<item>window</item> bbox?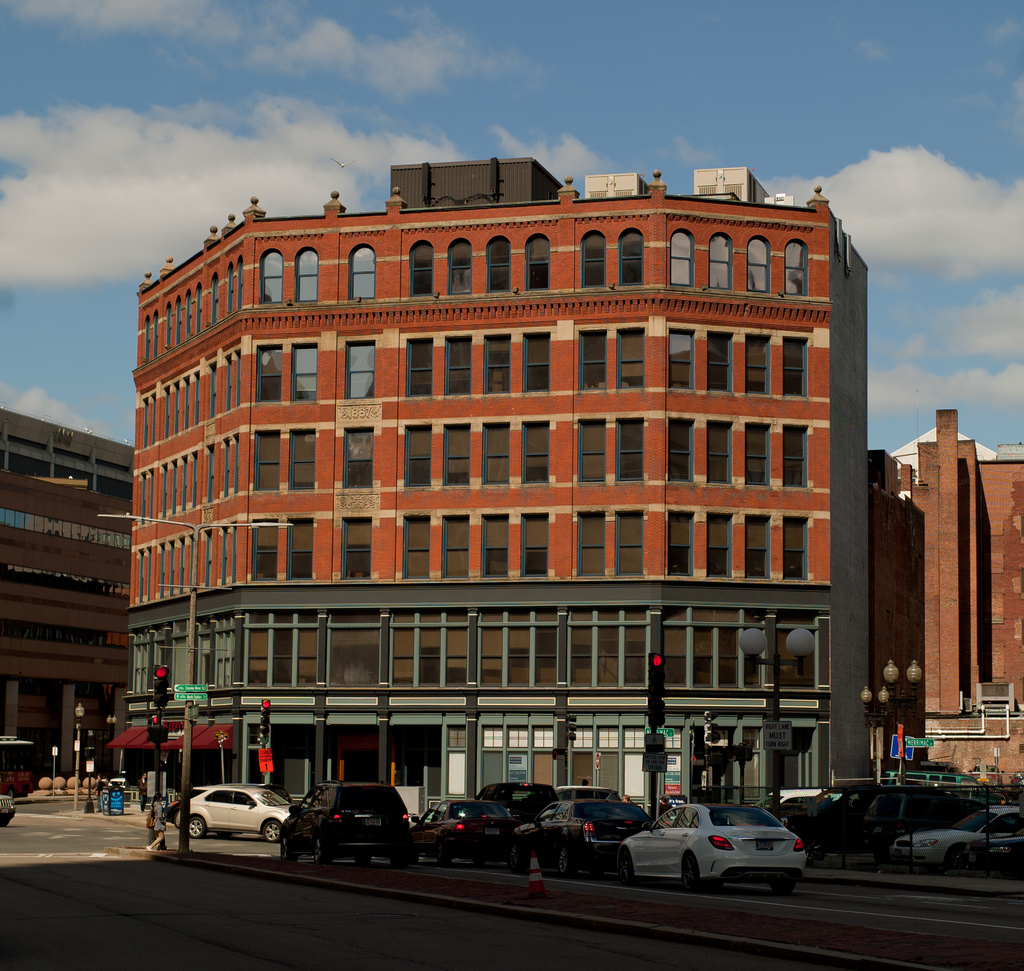
select_region(531, 724, 554, 747)
